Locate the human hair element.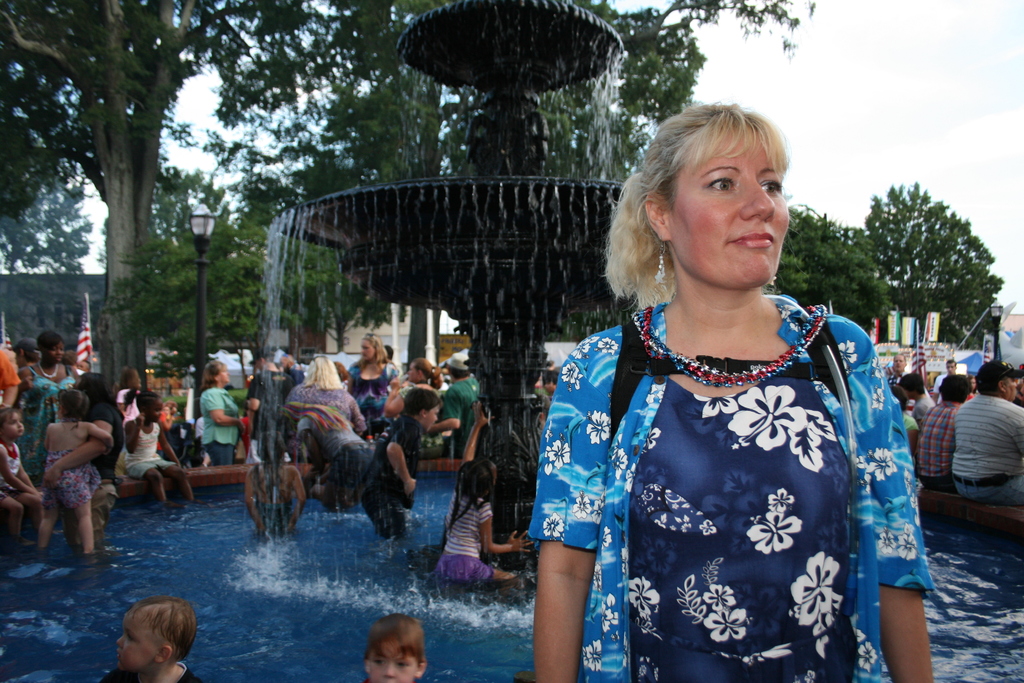
Element bbox: {"x1": 116, "y1": 366, "x2": 137, "y2": 394}.
